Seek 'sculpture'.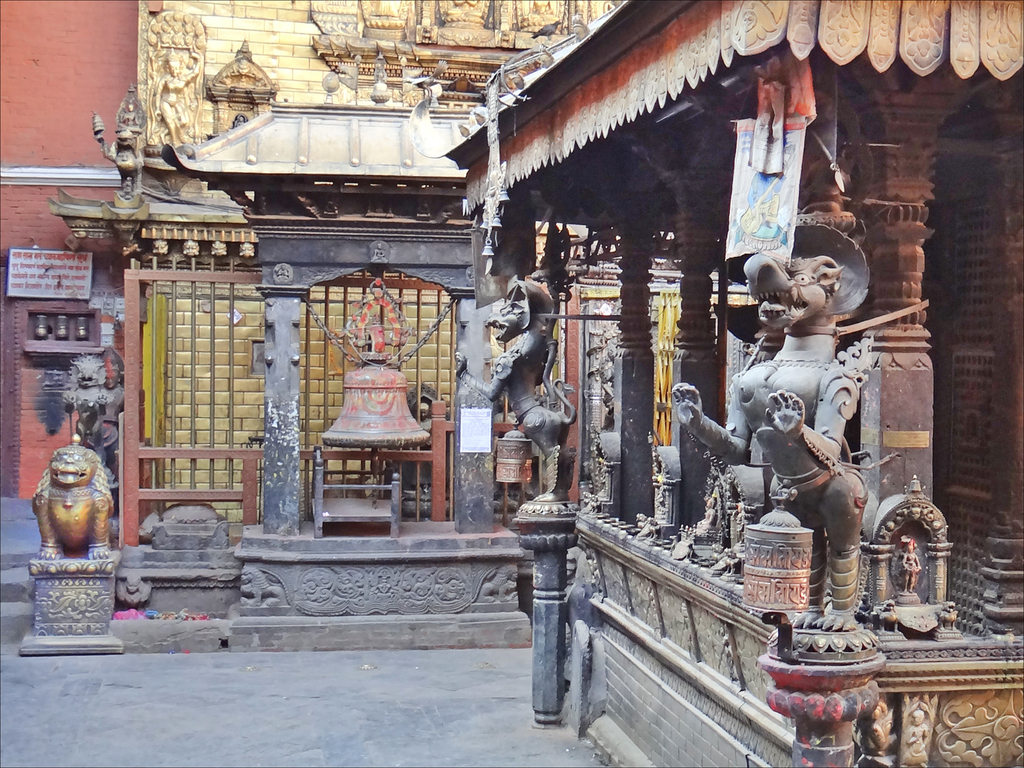
Rect(457, 276, 587, 522).
